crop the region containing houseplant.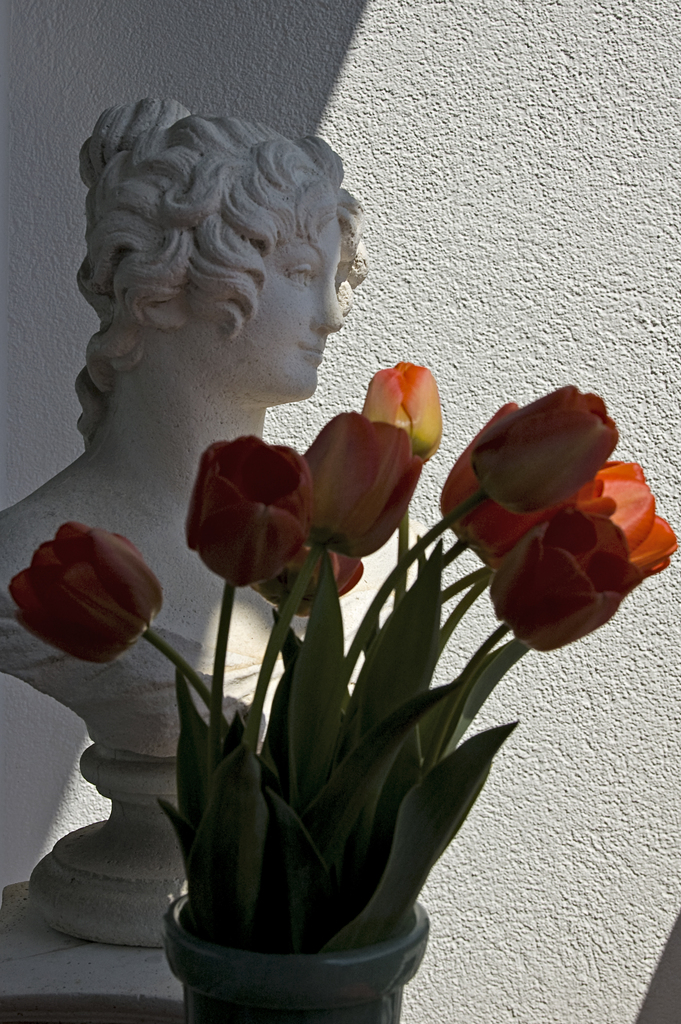
Crop region: BBox(7, 357, 680, 1023).
